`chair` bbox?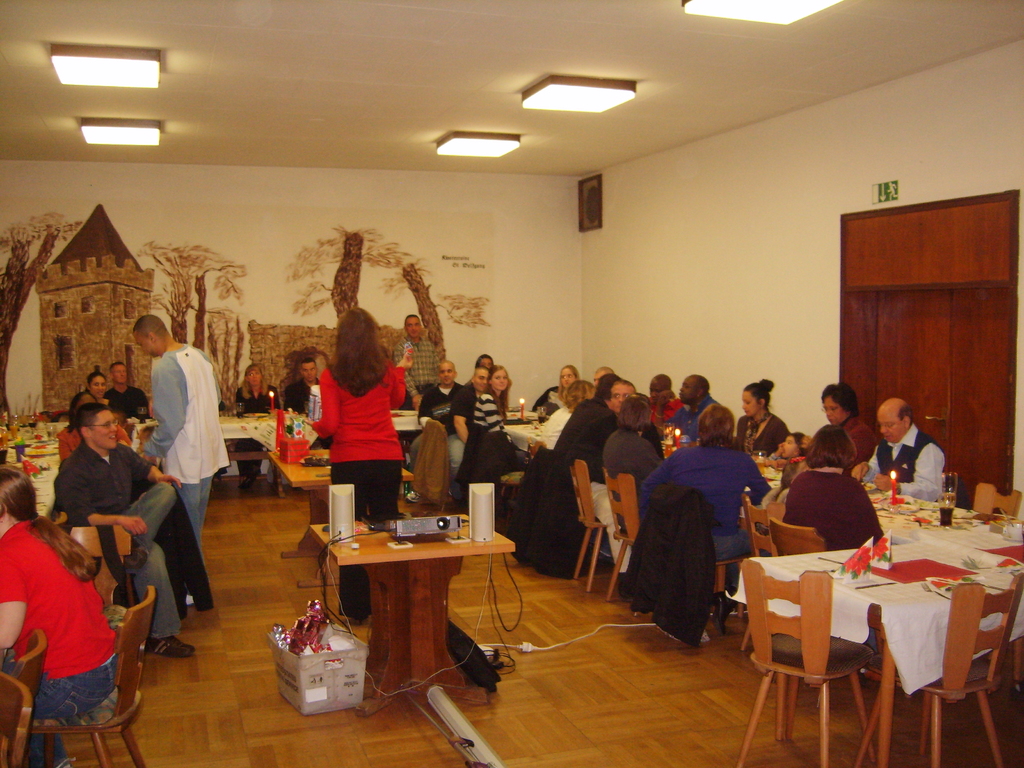
[49, 508, 65, 532]
